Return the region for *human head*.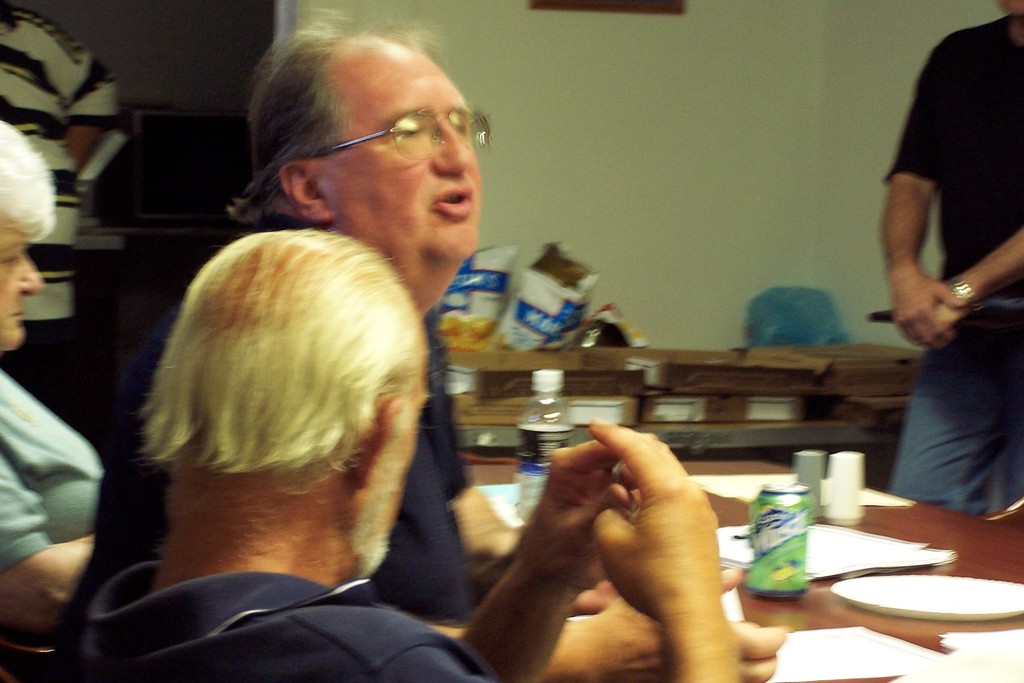
left=138, top=229, right=433, bottom=586.
